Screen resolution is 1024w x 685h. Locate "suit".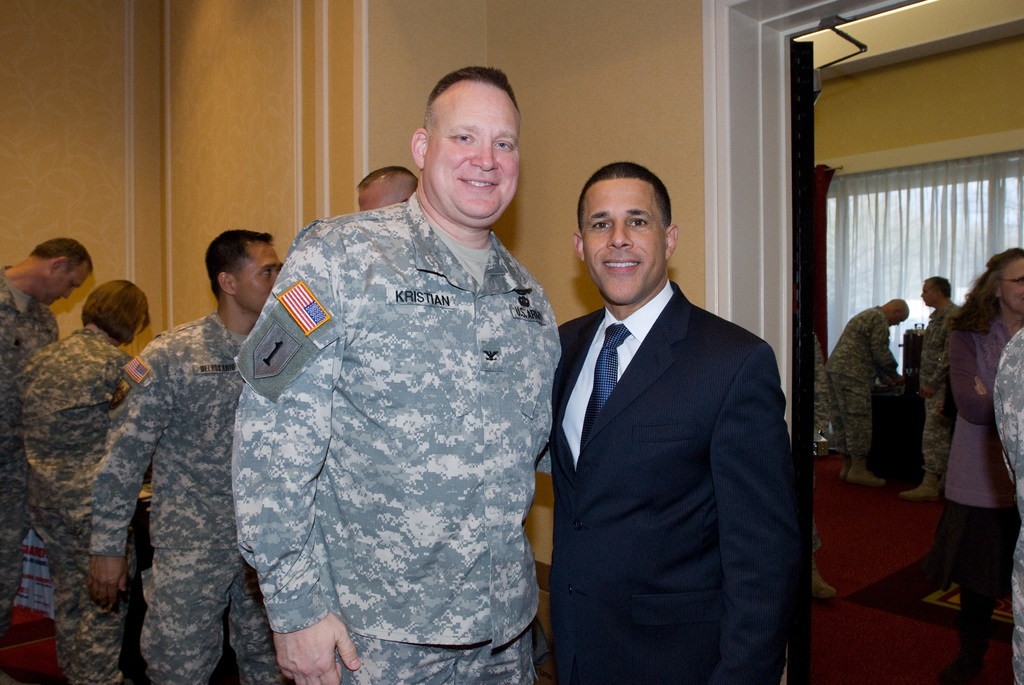
[548, 280, 797, 681].
